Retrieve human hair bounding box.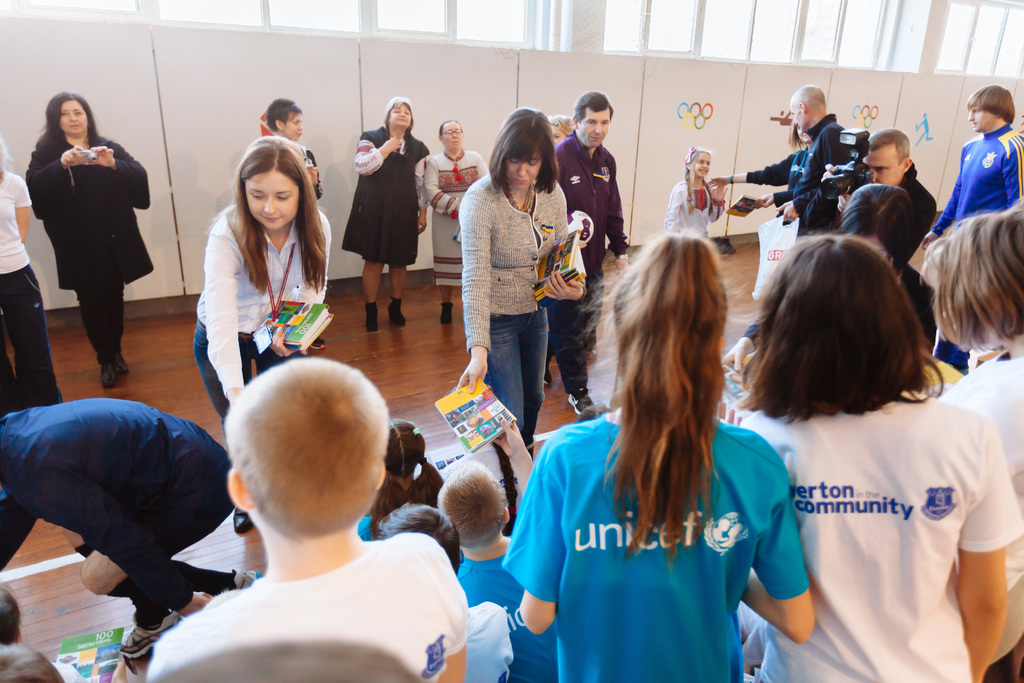
Bounding box: <box>0,134,16,173</box>.
